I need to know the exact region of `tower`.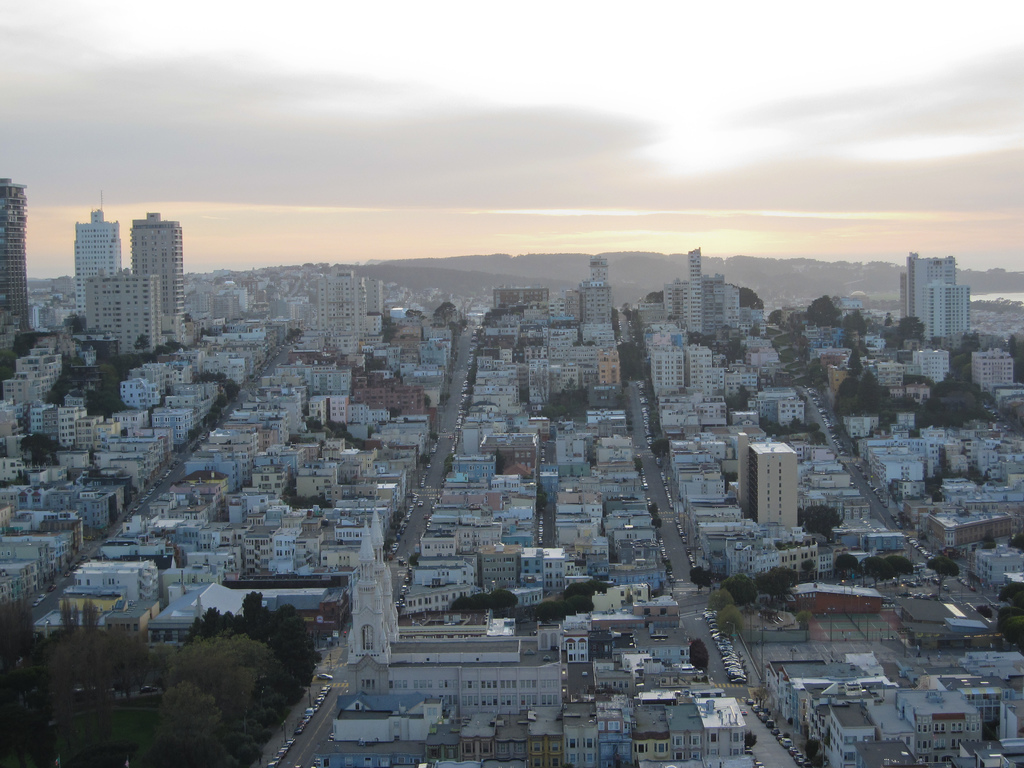
Region: region(129, 213, 185, 316).
